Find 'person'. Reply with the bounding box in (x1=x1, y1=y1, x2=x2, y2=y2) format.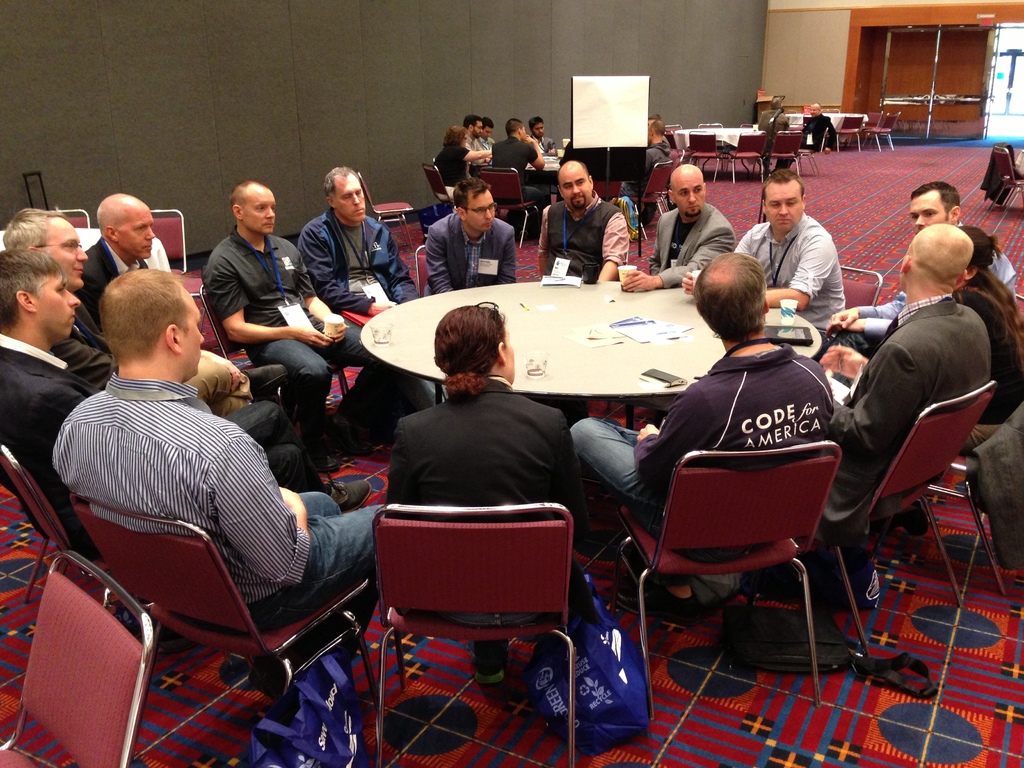
(x1=692, y1=171, x2=851, y2=305).
